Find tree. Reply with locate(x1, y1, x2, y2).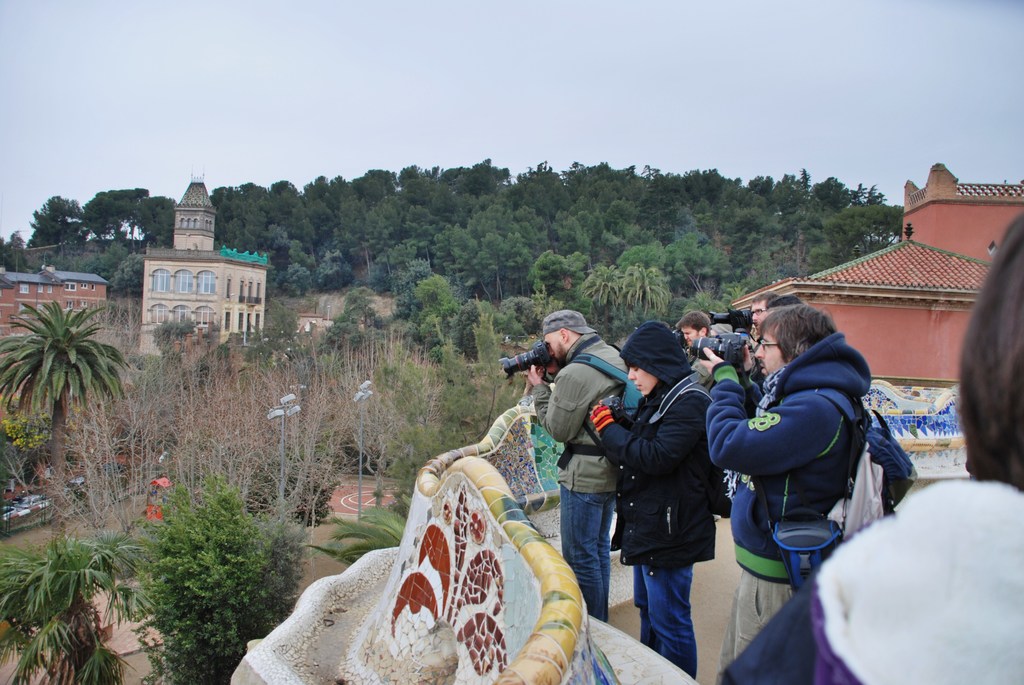
locate(369, 237, 468, 328).
